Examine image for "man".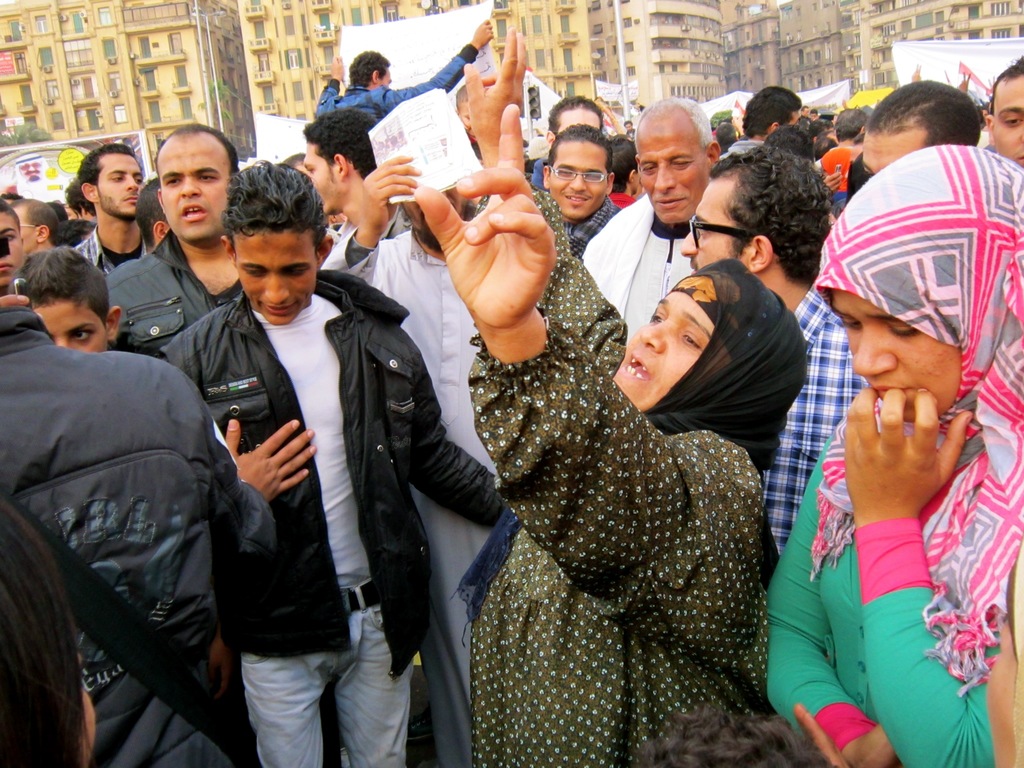
Examination result: box=[984, 56, 1023, 170].
